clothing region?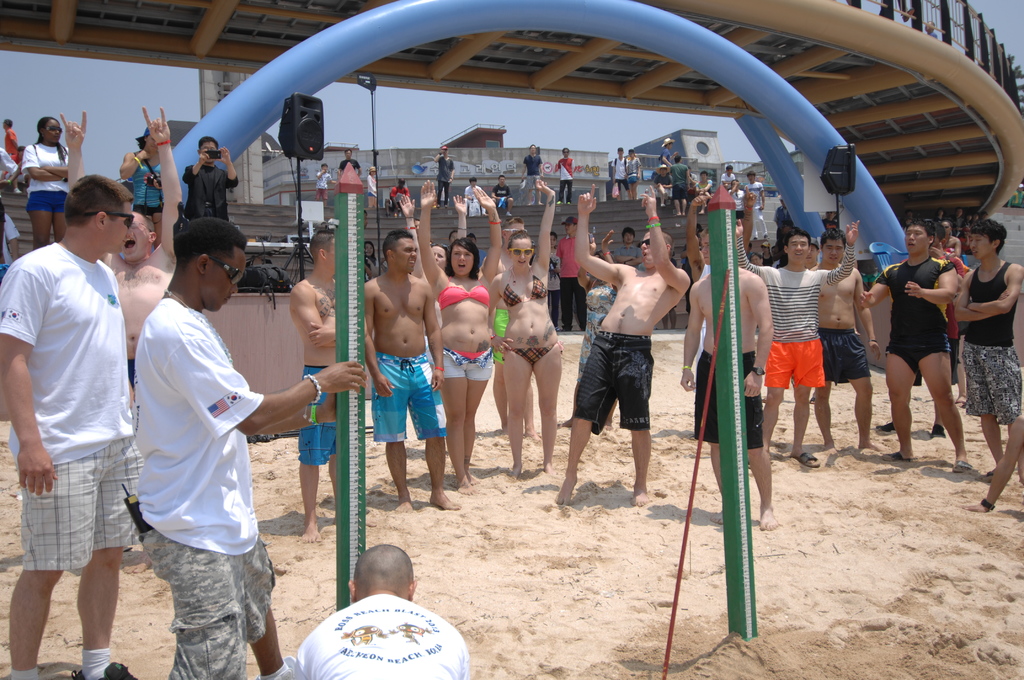
(left=613, top=157, right=627, bottom=180)
